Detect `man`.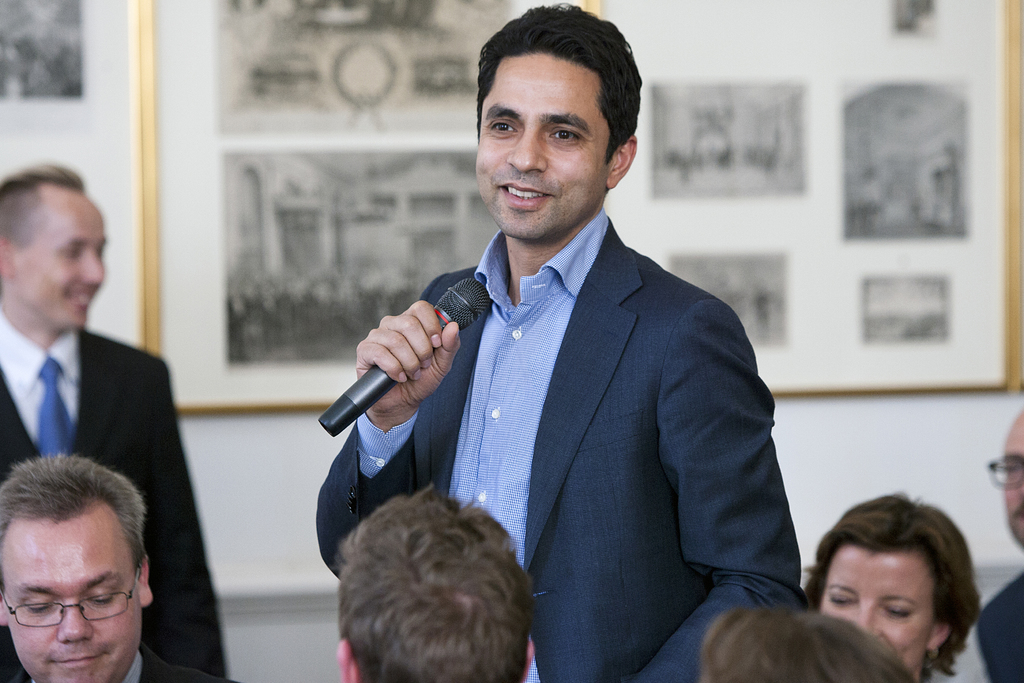
Detected at 0, 164, 230, 677.
